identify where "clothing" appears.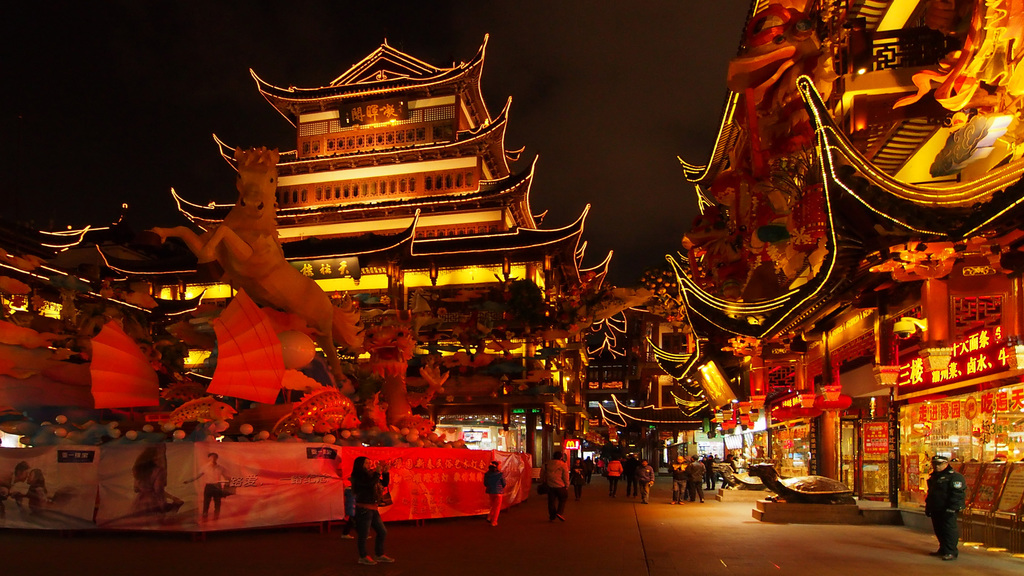
Appears at locate(200, 461, 231, 519).
